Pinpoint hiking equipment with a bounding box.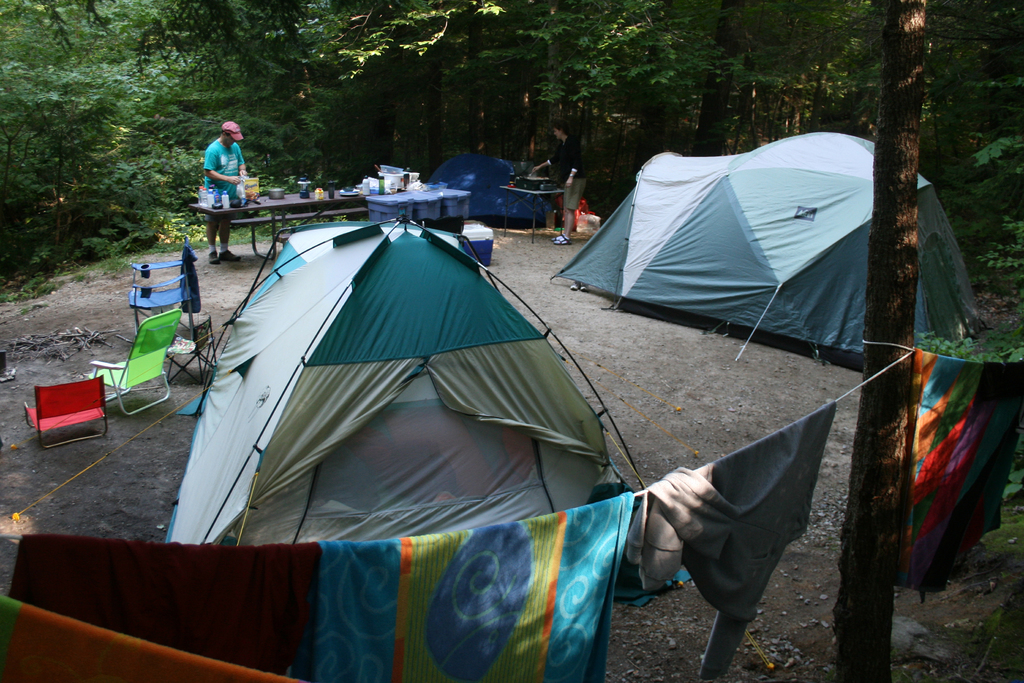
[x1=544, y1=128, x2=980, y2=359].
